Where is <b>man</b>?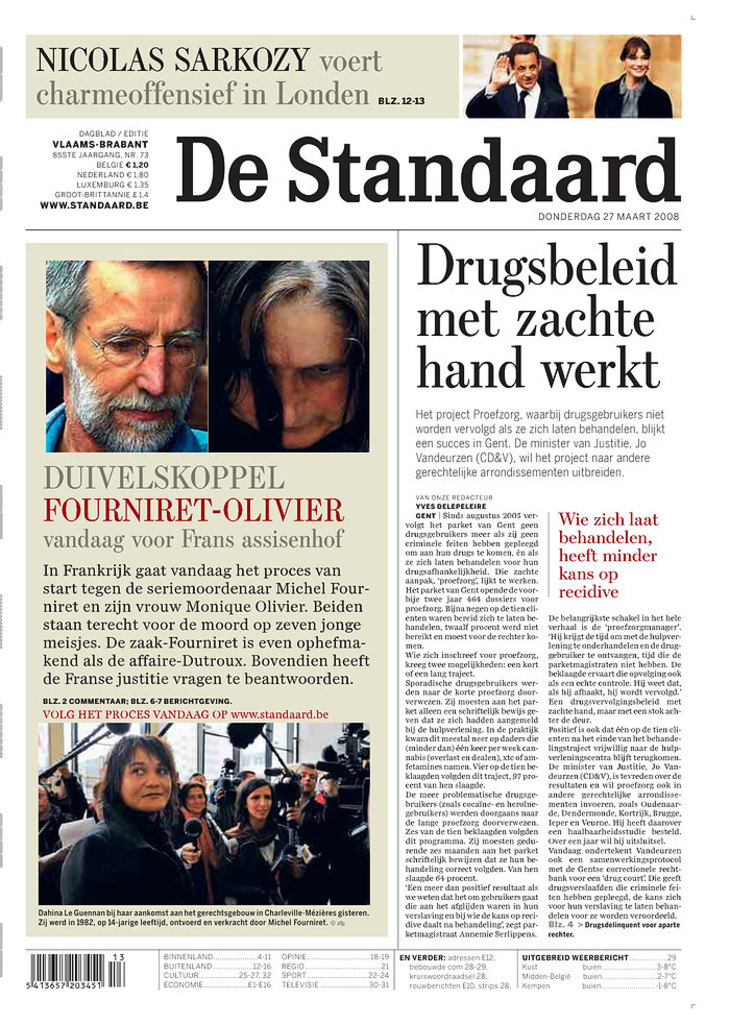
bbox(487, 31, 567, 97).
